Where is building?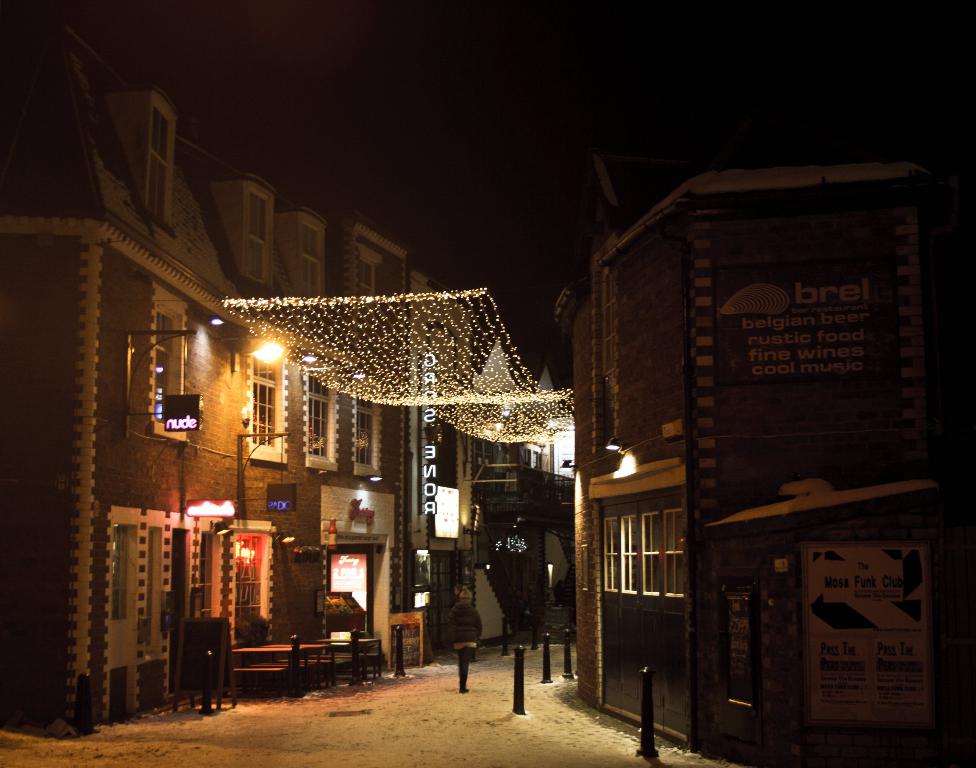
Rect(411, 273, 581, 652).
